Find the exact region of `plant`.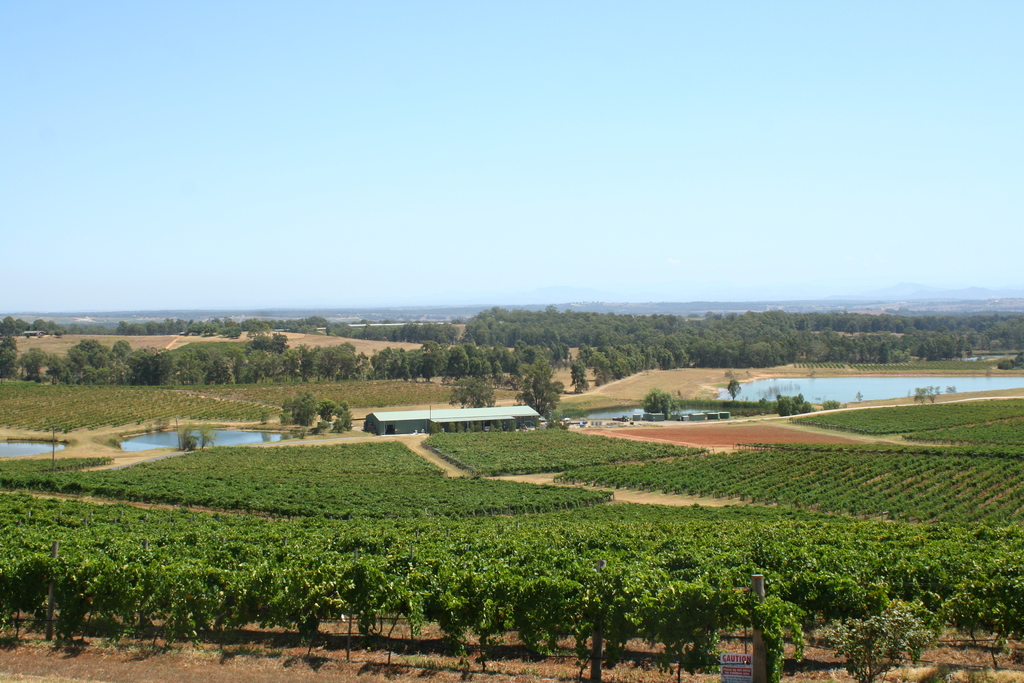
Exact region: left=998, top=349, right=1023, bottom=365.
